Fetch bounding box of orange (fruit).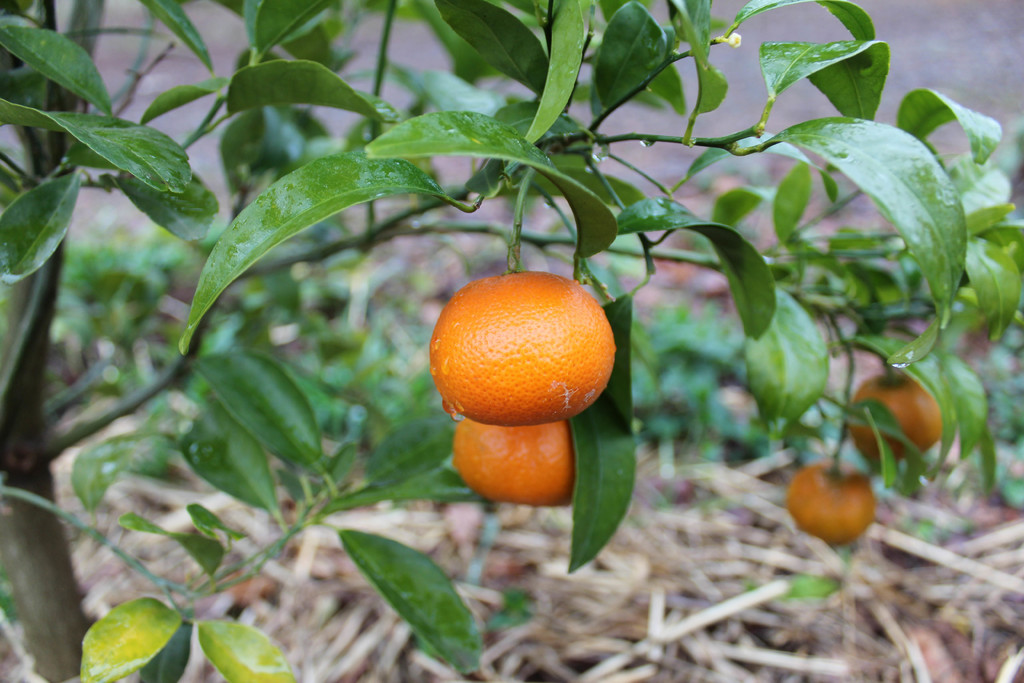
Bbox: 451,411,573,506.
